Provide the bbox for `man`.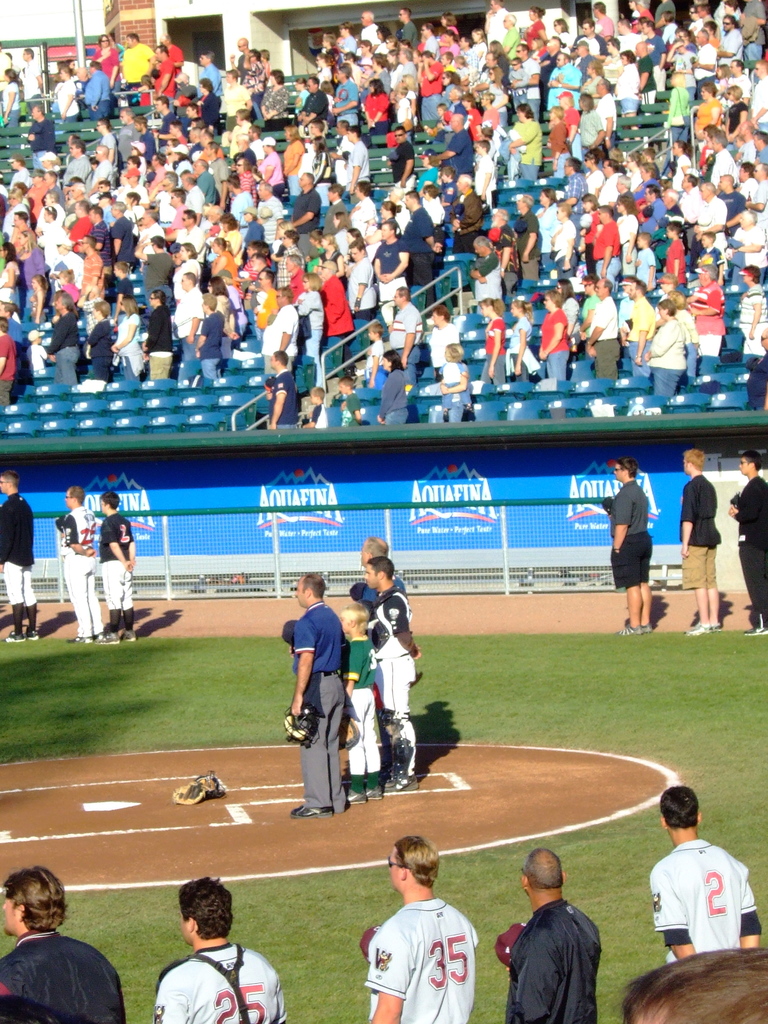
44 290 79 387.
